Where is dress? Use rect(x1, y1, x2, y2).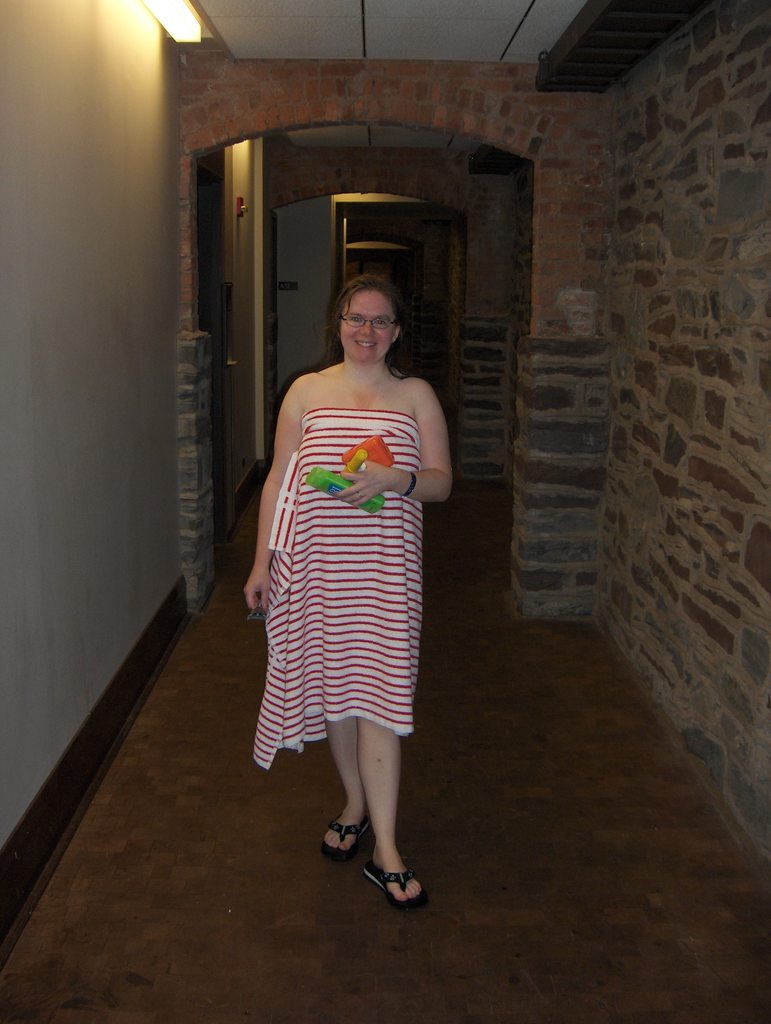
rect(242, 362, 434, 699).
